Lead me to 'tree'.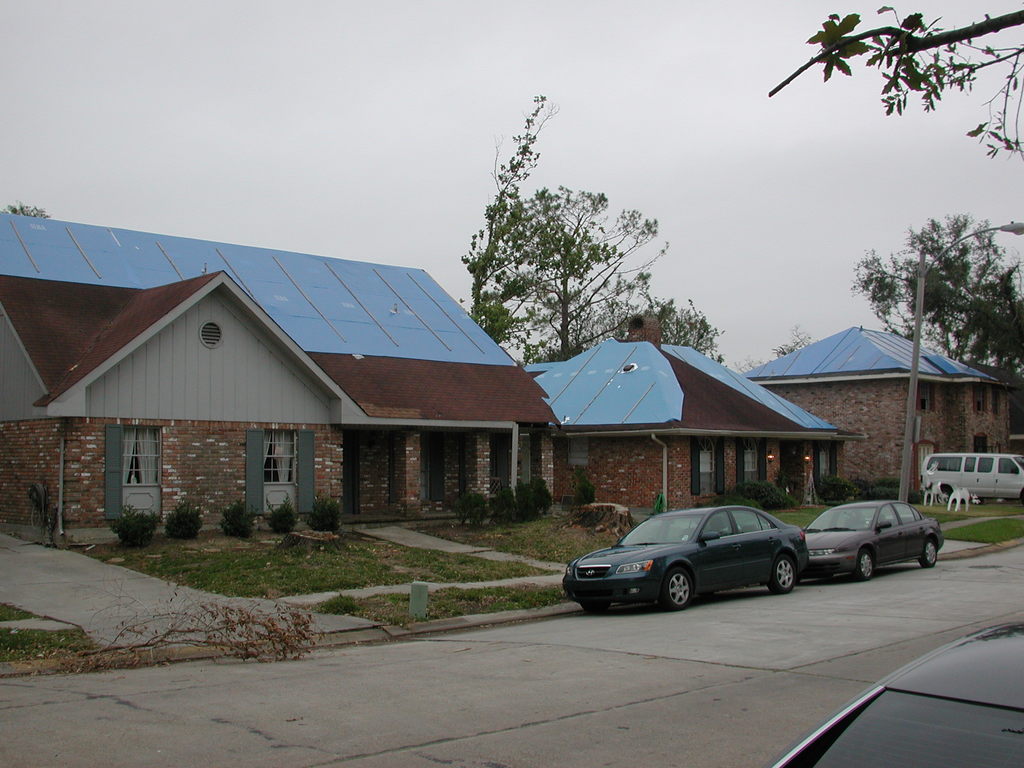
Lead to 763/0/1023/156.
